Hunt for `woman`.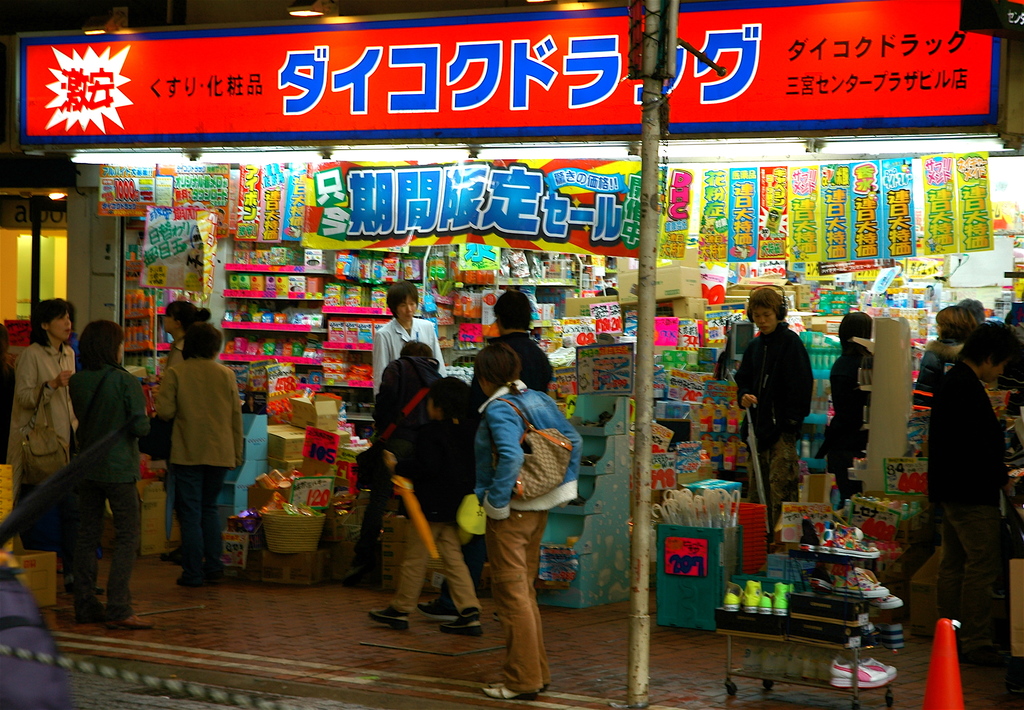
Hunted down at bbox=[154, 295, 216, 565].
